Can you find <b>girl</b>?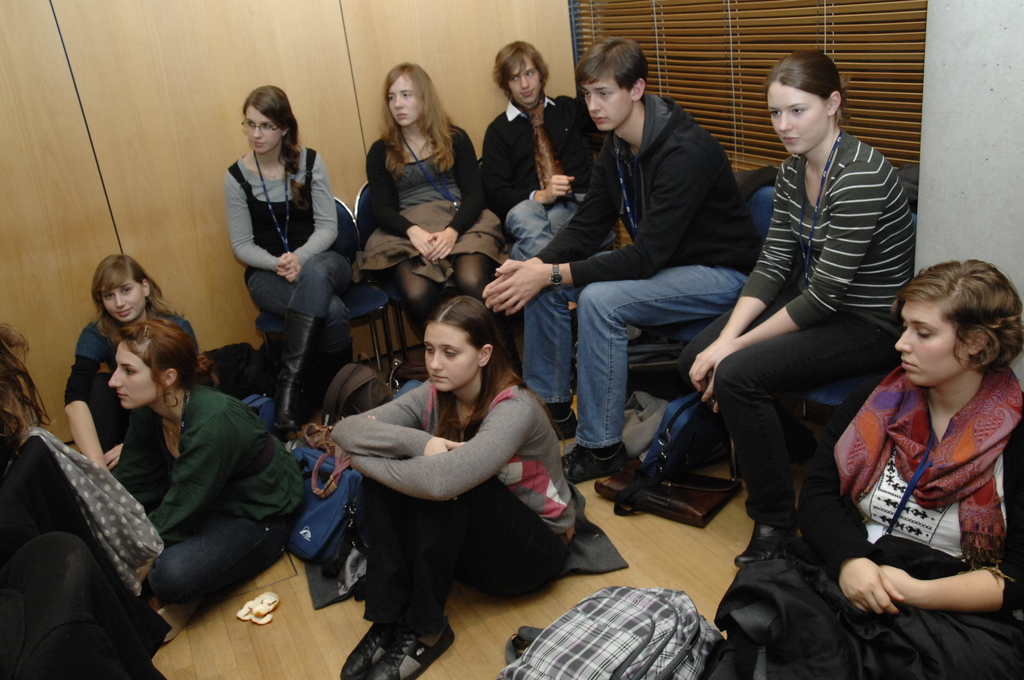
Yes, bounding box: left=228, top=82, right=356, bottom=428.
